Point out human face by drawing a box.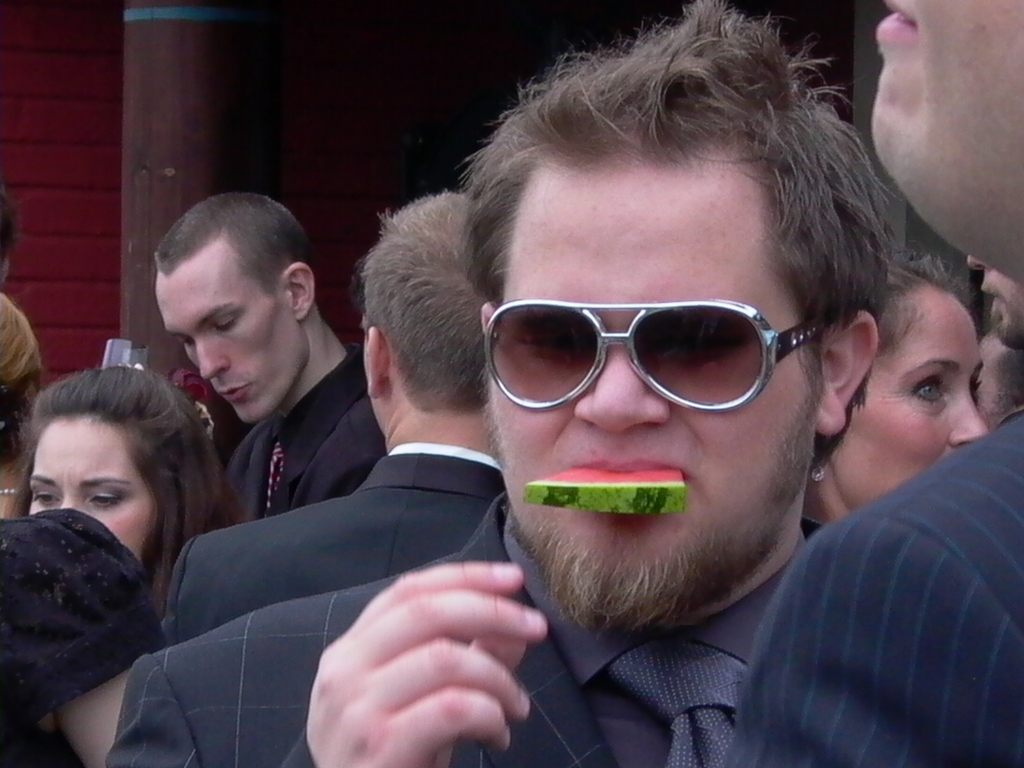
{"left": 155, "top": 239, "right": 314, "bottom": 425}.
